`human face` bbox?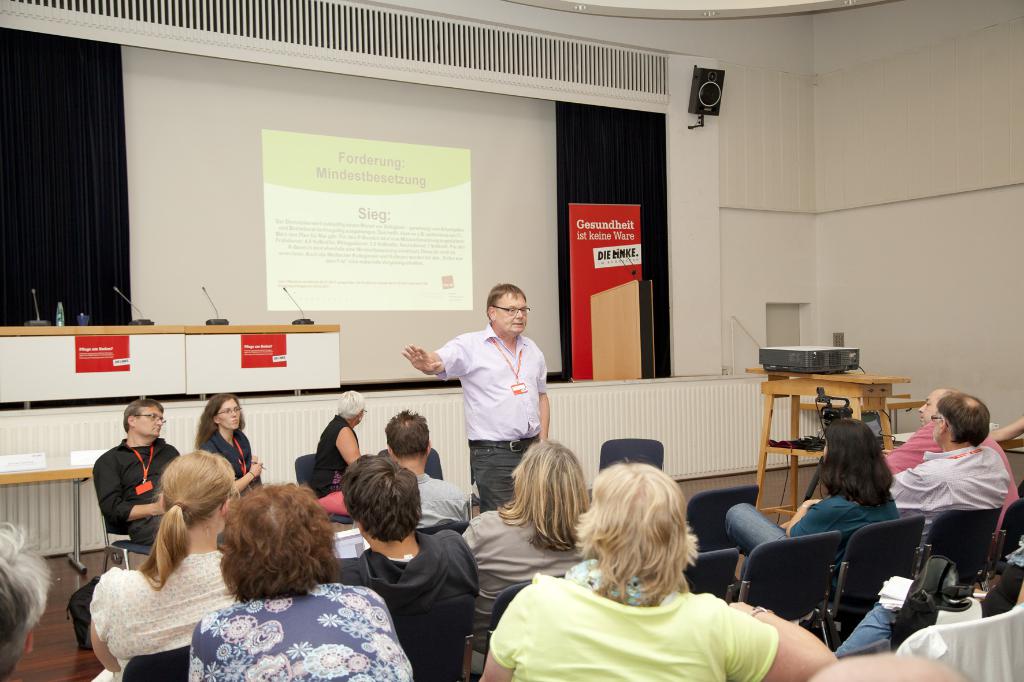
l=136, t=406, r=164, b=435
